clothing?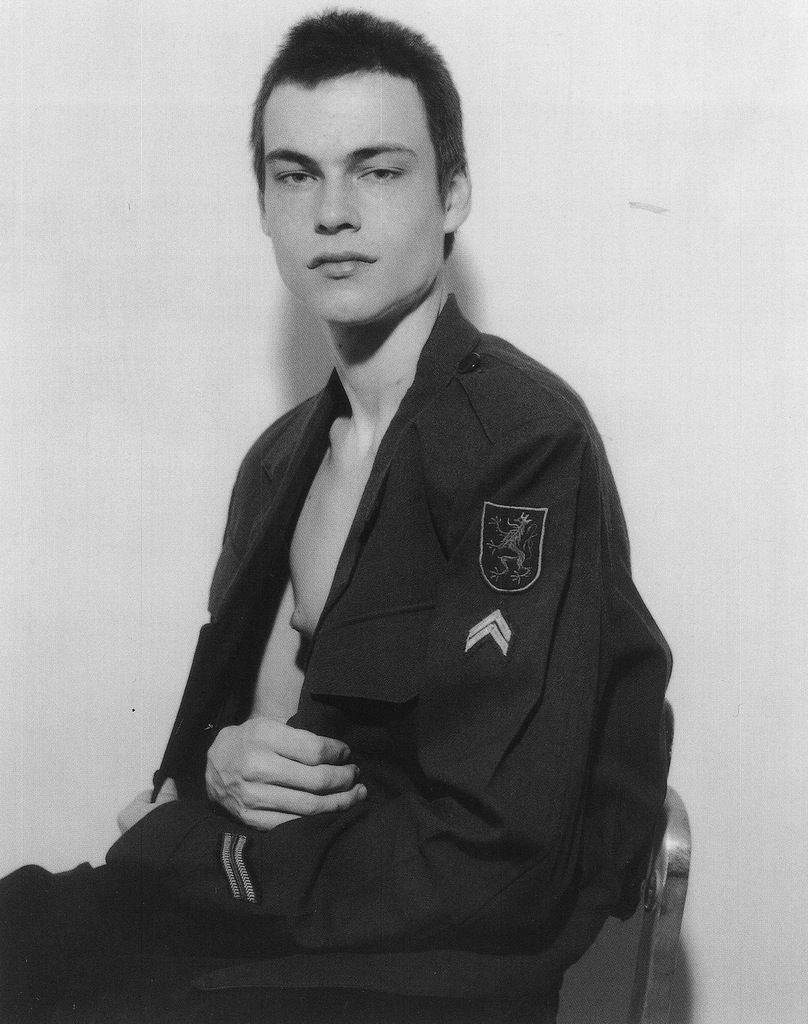
0/293/679/1023
